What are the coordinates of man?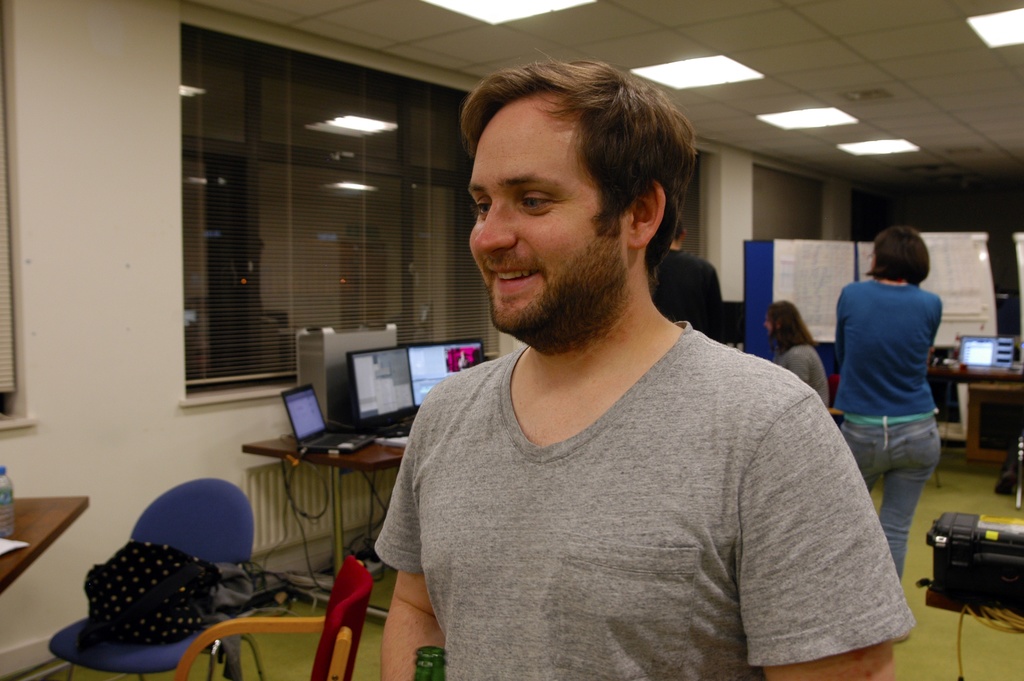
crop(374, 60, 913, 680).
